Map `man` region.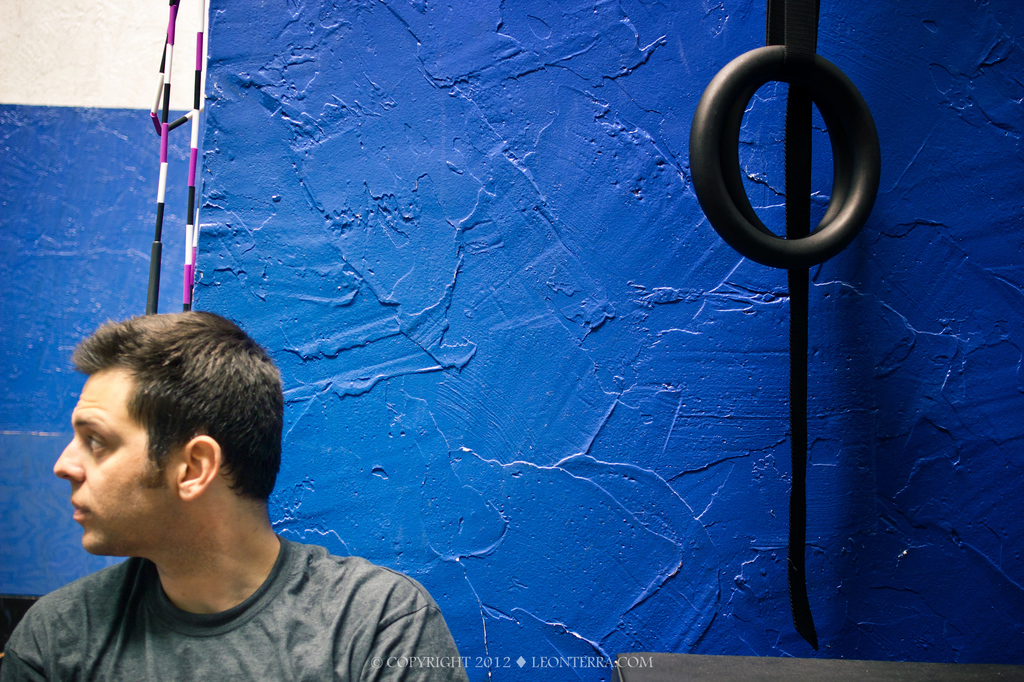
Mapped to 0, 305, 461, 681.
